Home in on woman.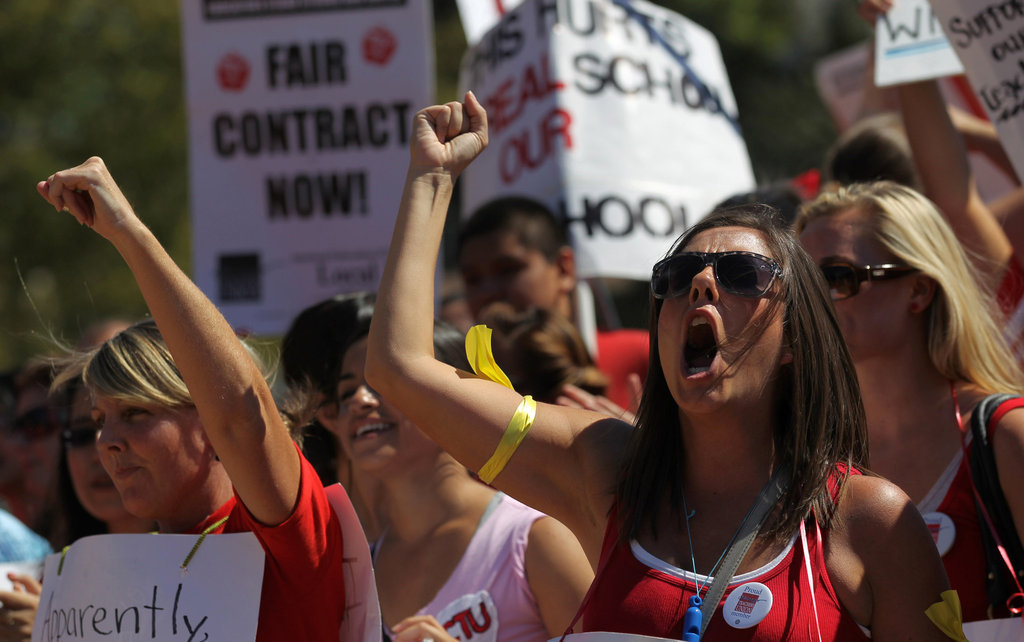
Homed in at <box>316,306,597,641</box>.
